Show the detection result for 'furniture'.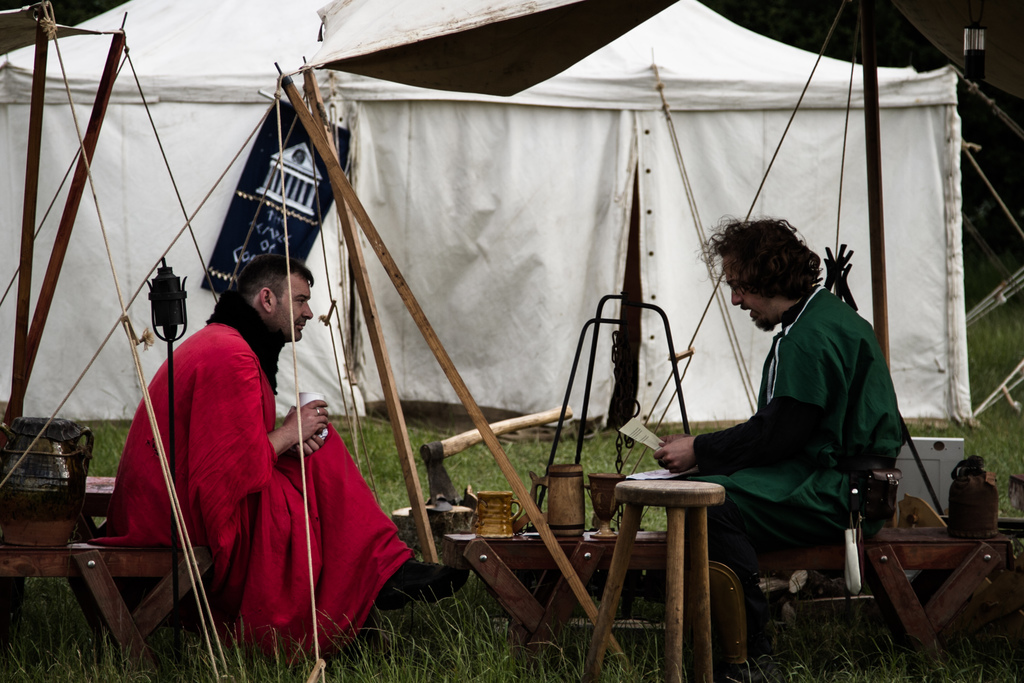
[left=65, top=543, right=220, bottom=669].
